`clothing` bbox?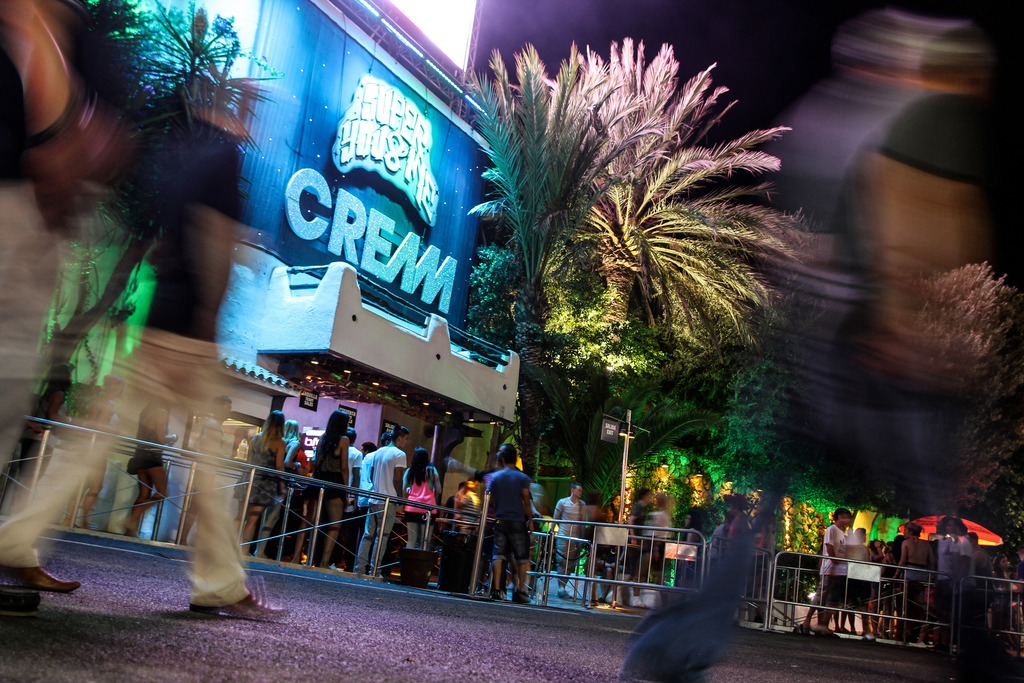
<region>335, 444, 355, 564</region>
